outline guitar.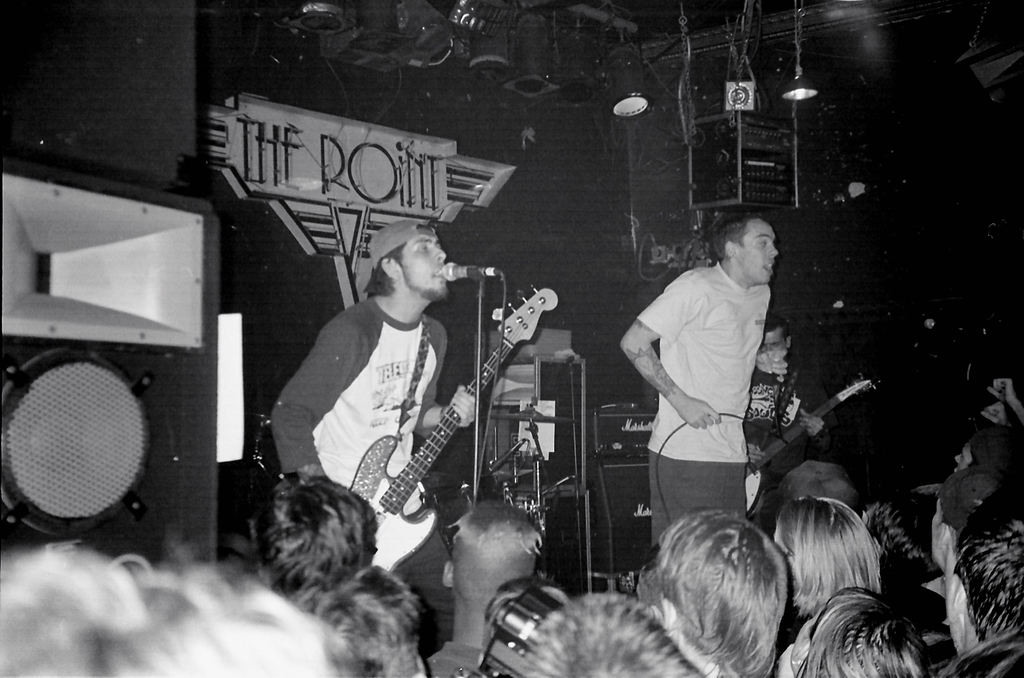
Outline: box(744, 373, 876, 519).
